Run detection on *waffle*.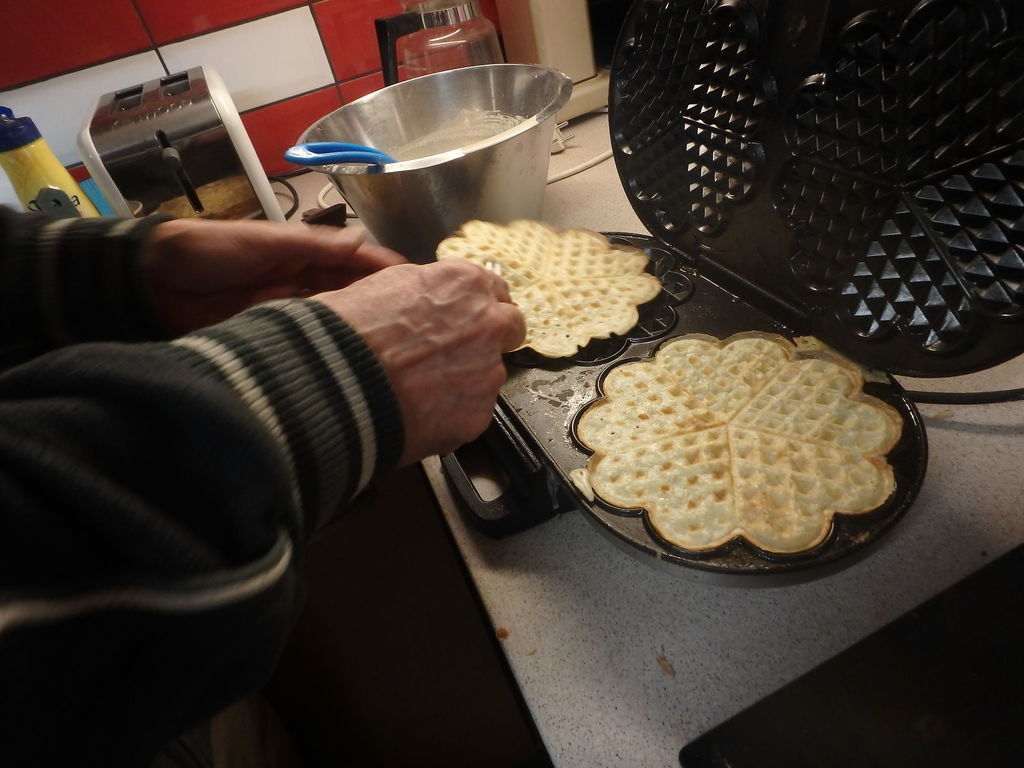
Result: region(570, 328, 901, 556).
